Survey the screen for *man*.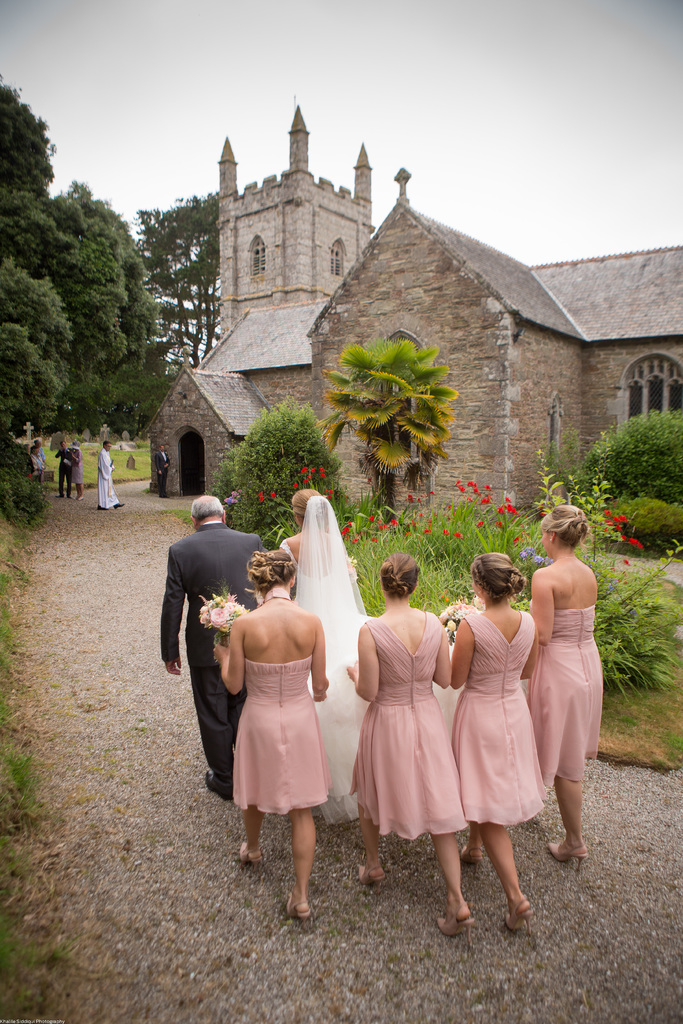
Survey found: {"x1": 56, "y1": 440, "x2": 73, "y2": 499}.
